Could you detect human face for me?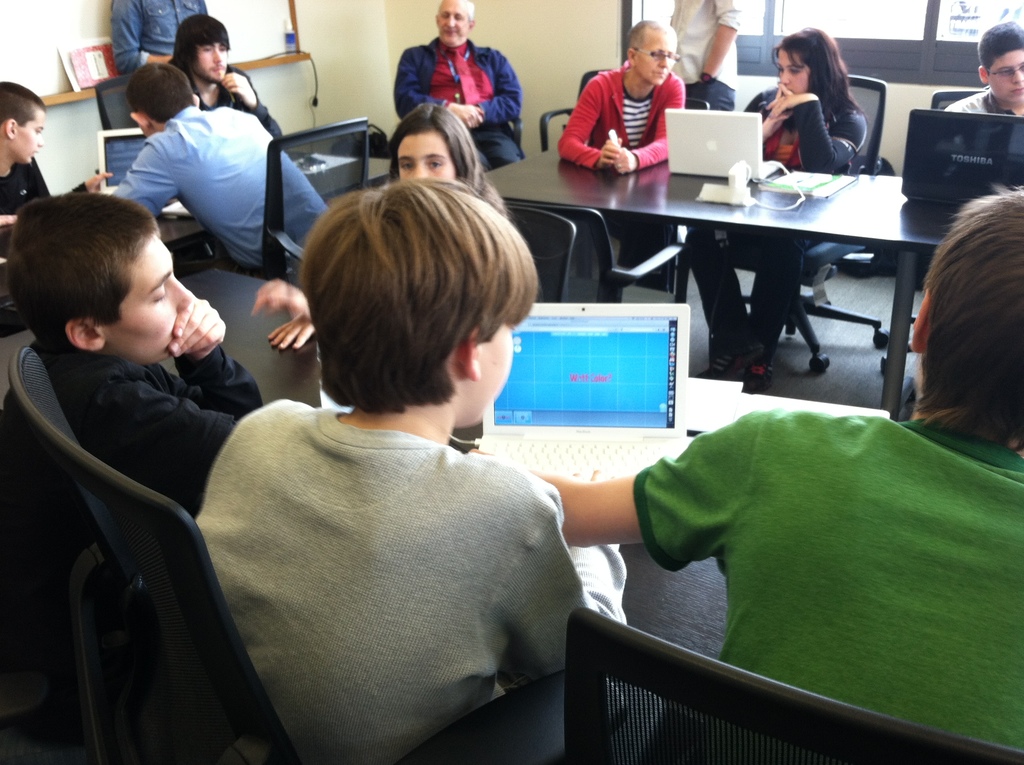
Detection result: l=775, t=47, r=810, b=95.
